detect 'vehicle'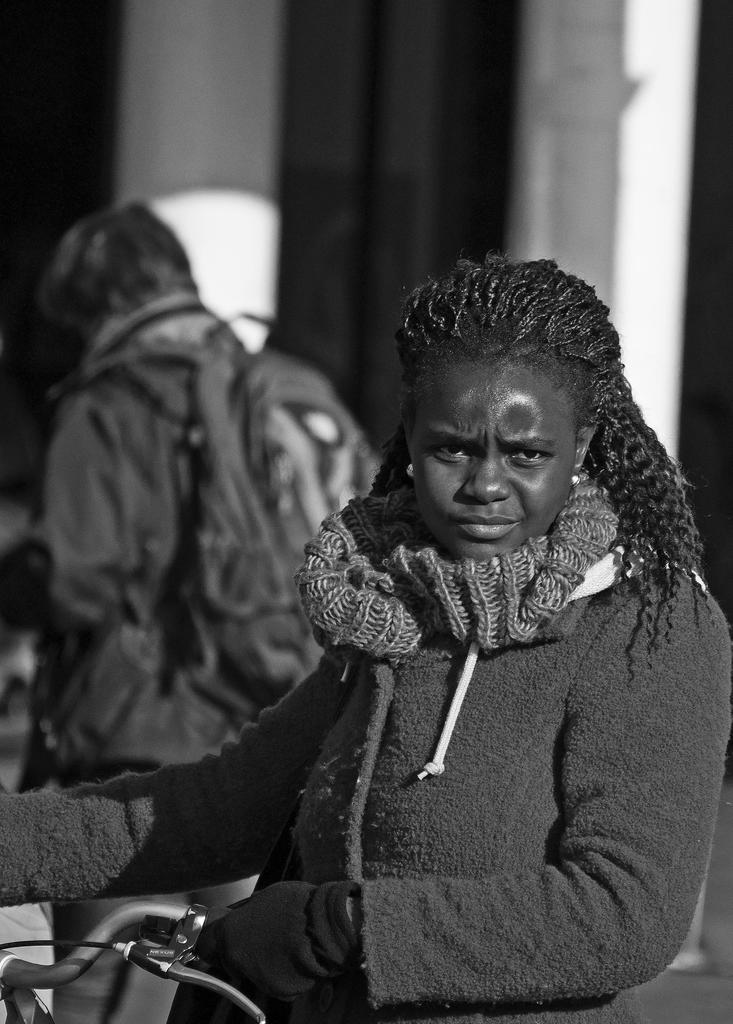
<box>0,899,264,1023</box>
